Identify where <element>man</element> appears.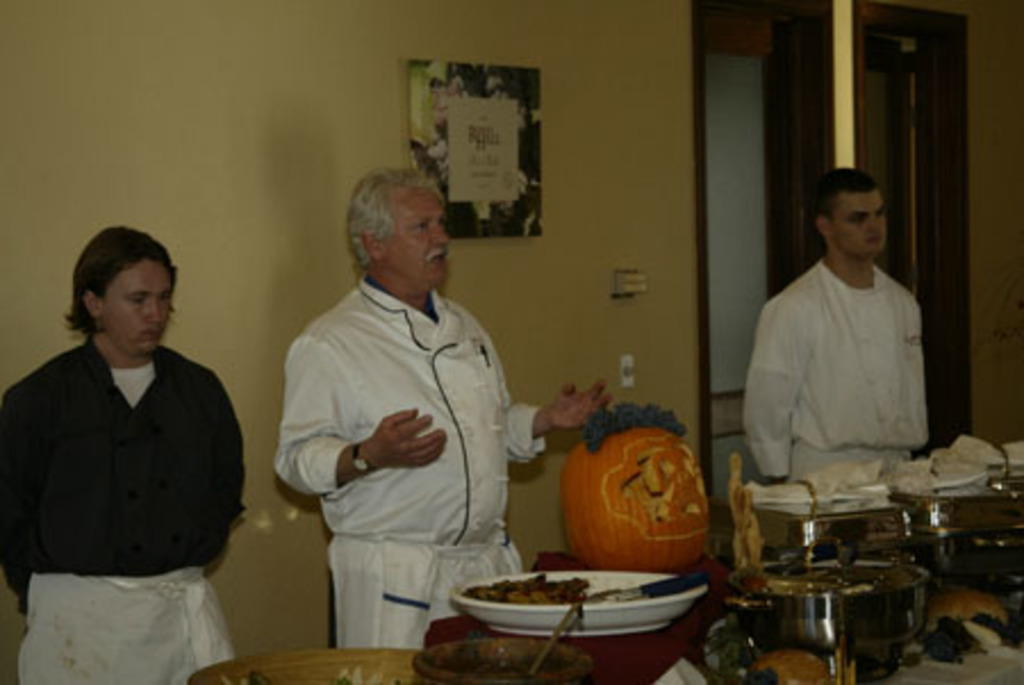
Appears at x1=0, y1=216, x2=257, y2=683.
